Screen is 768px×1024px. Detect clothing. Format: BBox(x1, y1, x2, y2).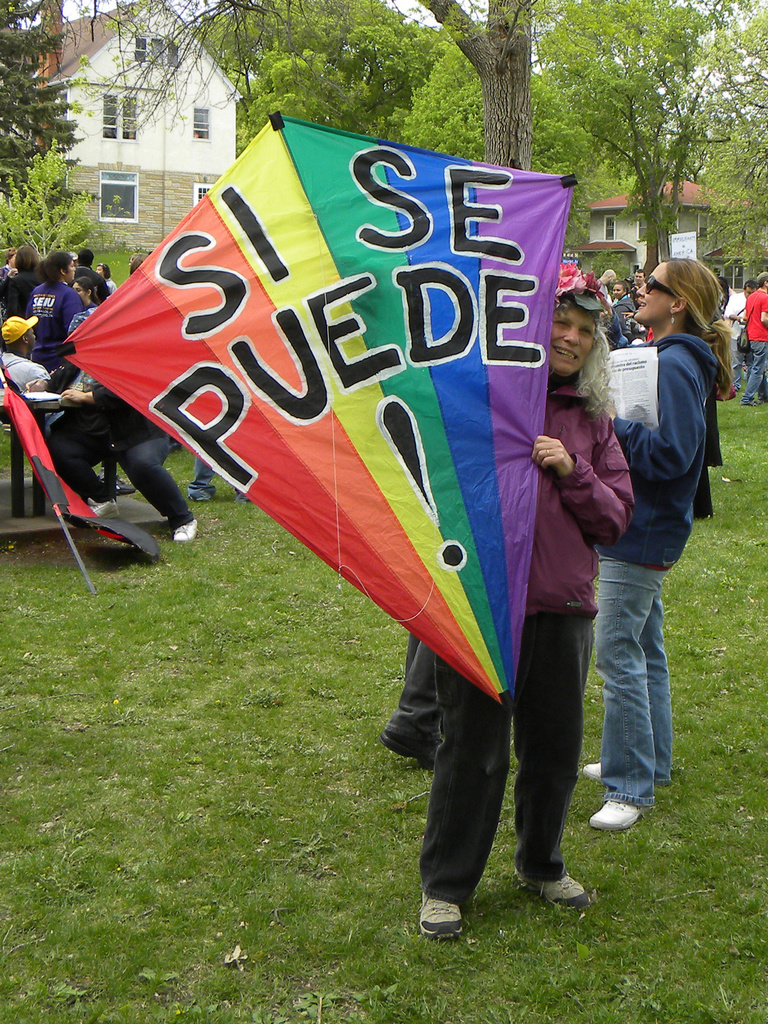
BBox(744, 285, 767, 401).
